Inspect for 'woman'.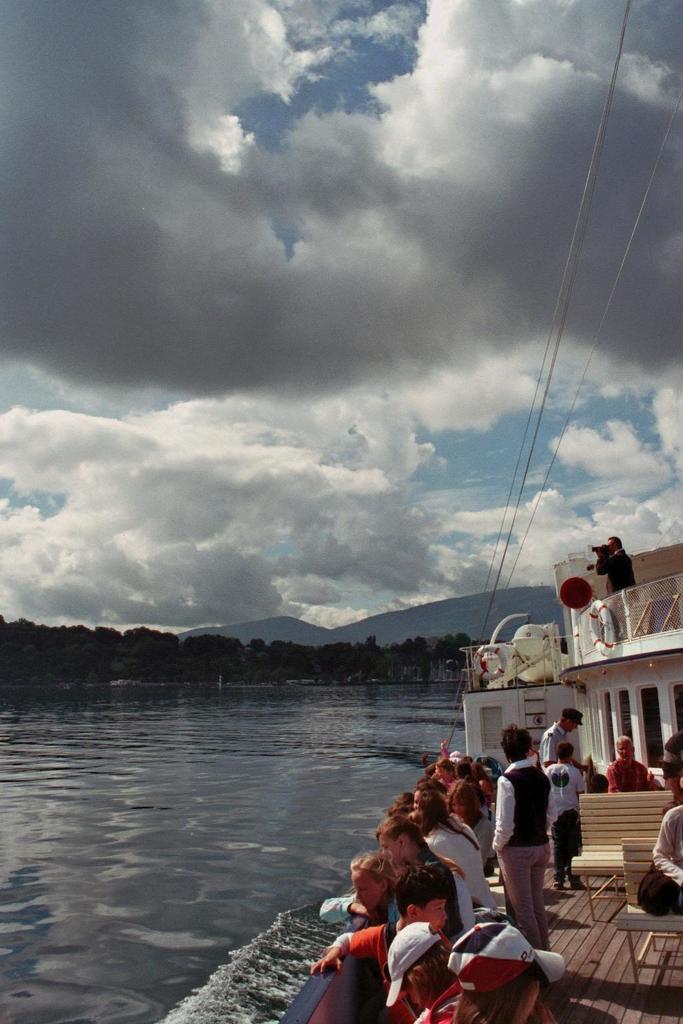
Inspection: (x1=402, y1=787, x2=497, y2=917).
